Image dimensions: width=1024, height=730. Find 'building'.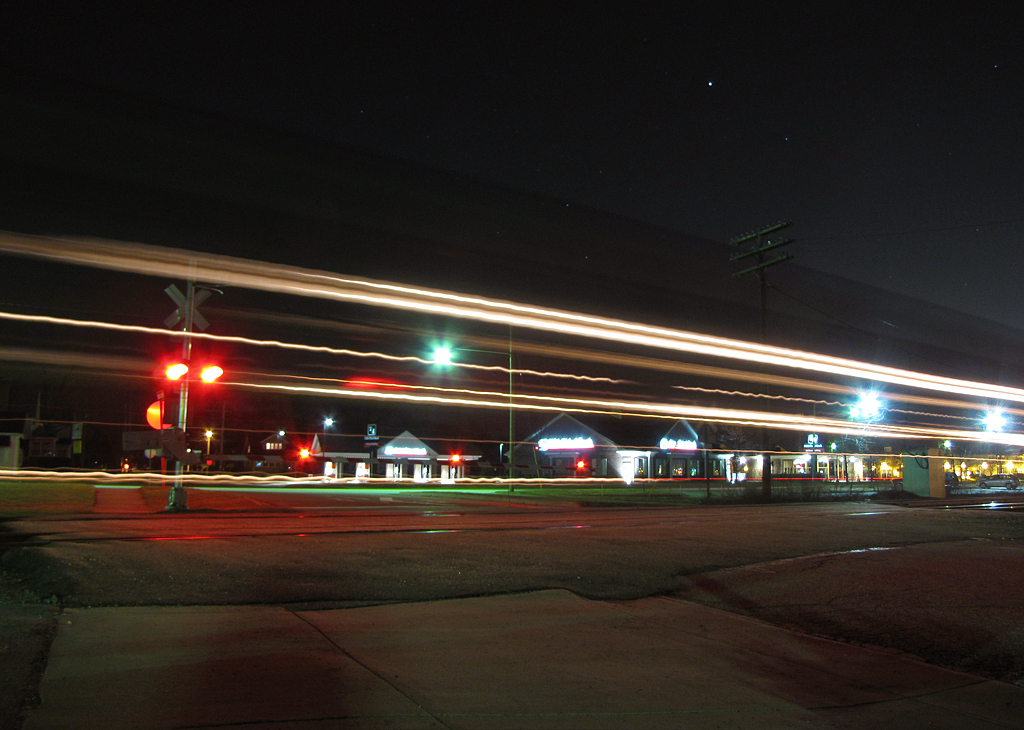
1:229:1023:510.
